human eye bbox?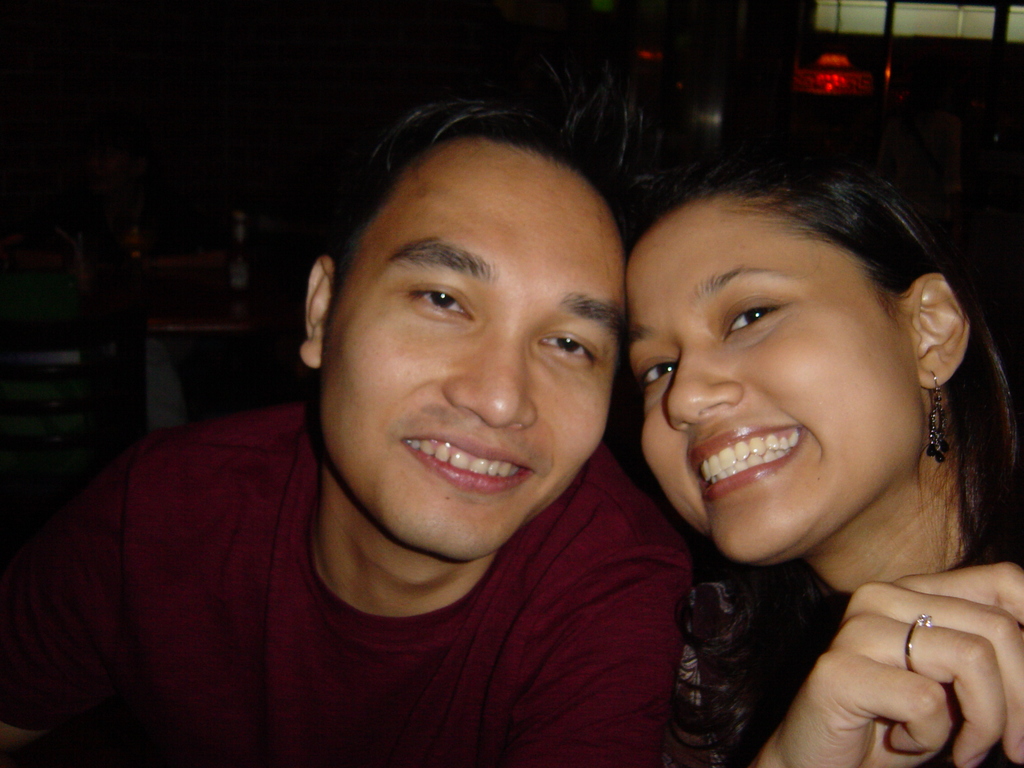
bbox=(537, 328, 595, 362)
